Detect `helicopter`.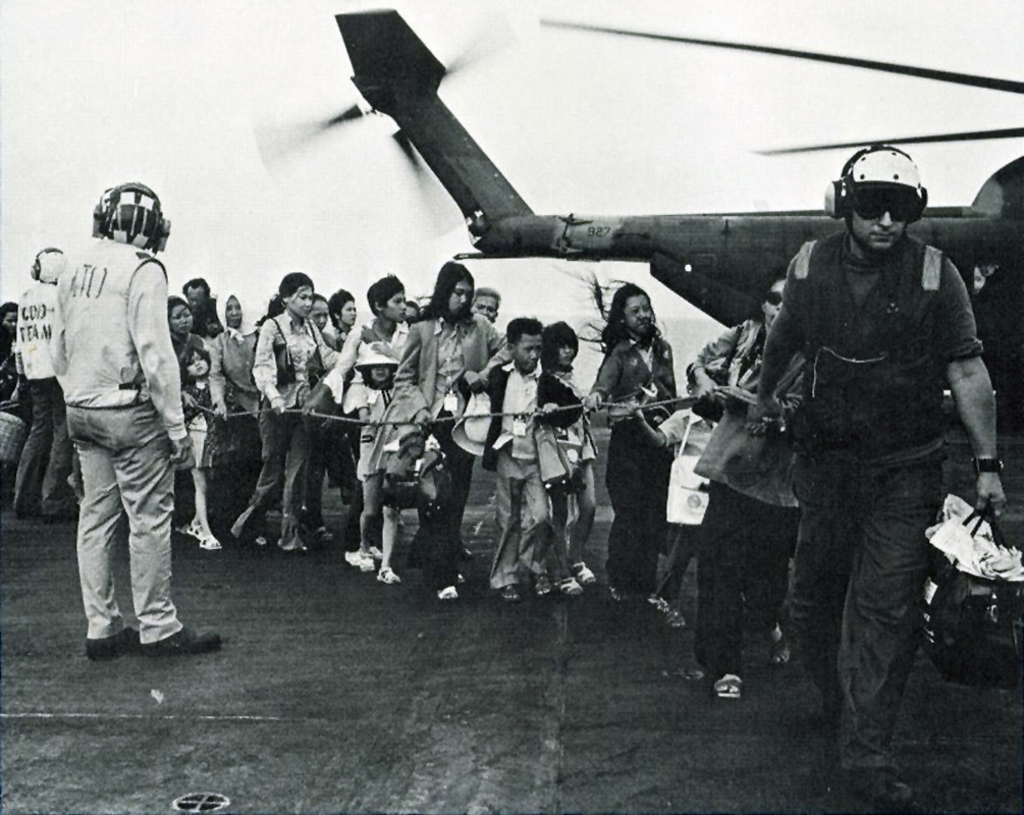
Detected at pyautogui.locateOnScreen(254, 0, 1023, 429).
